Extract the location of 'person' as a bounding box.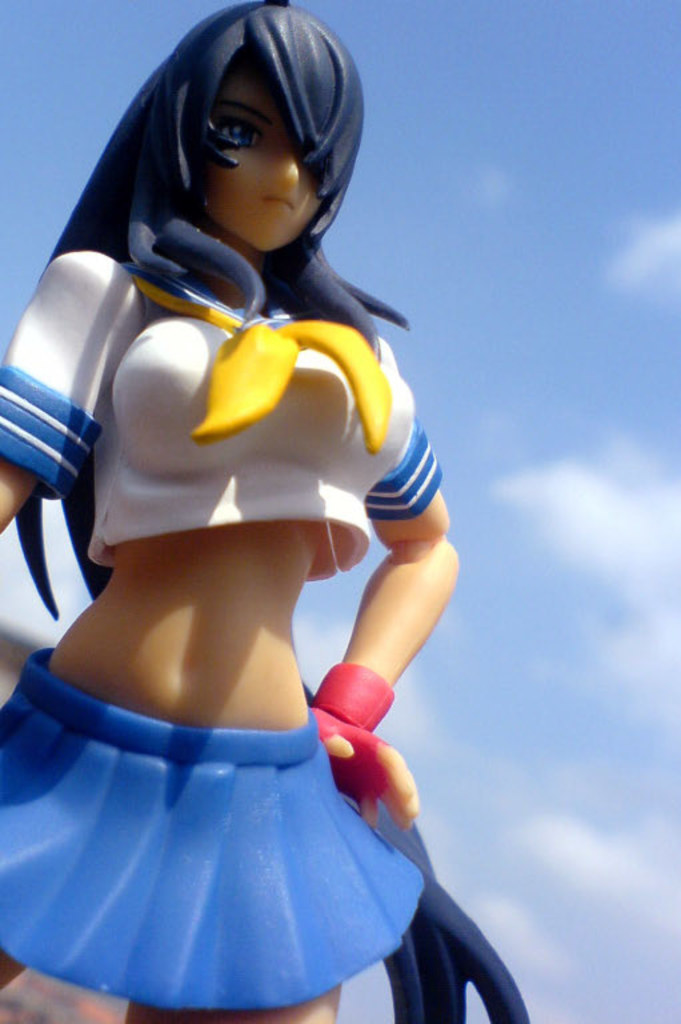
bbox=[12, 0, 480, 995].
